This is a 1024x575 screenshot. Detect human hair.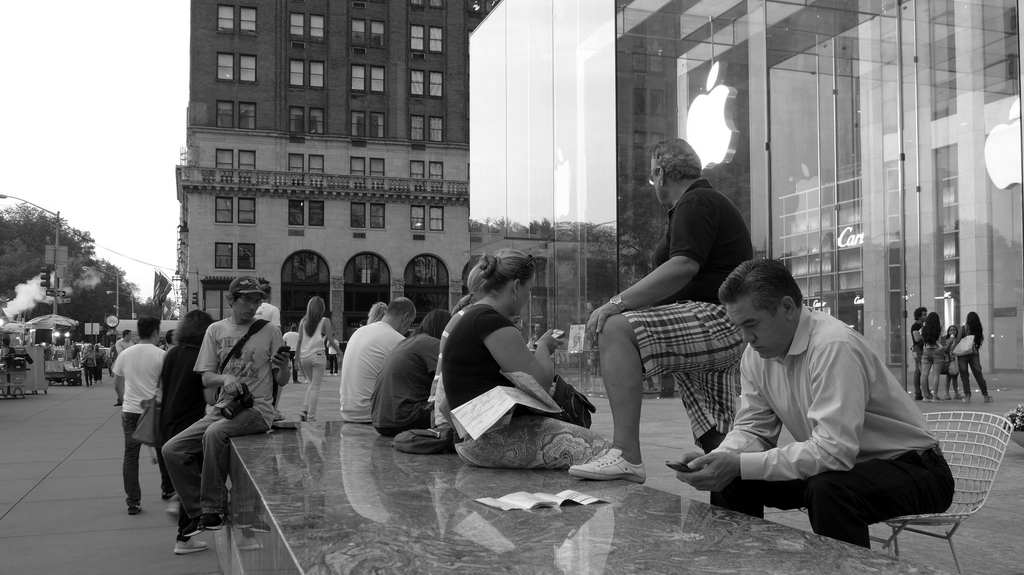
box(715, 257, 803, 318).
